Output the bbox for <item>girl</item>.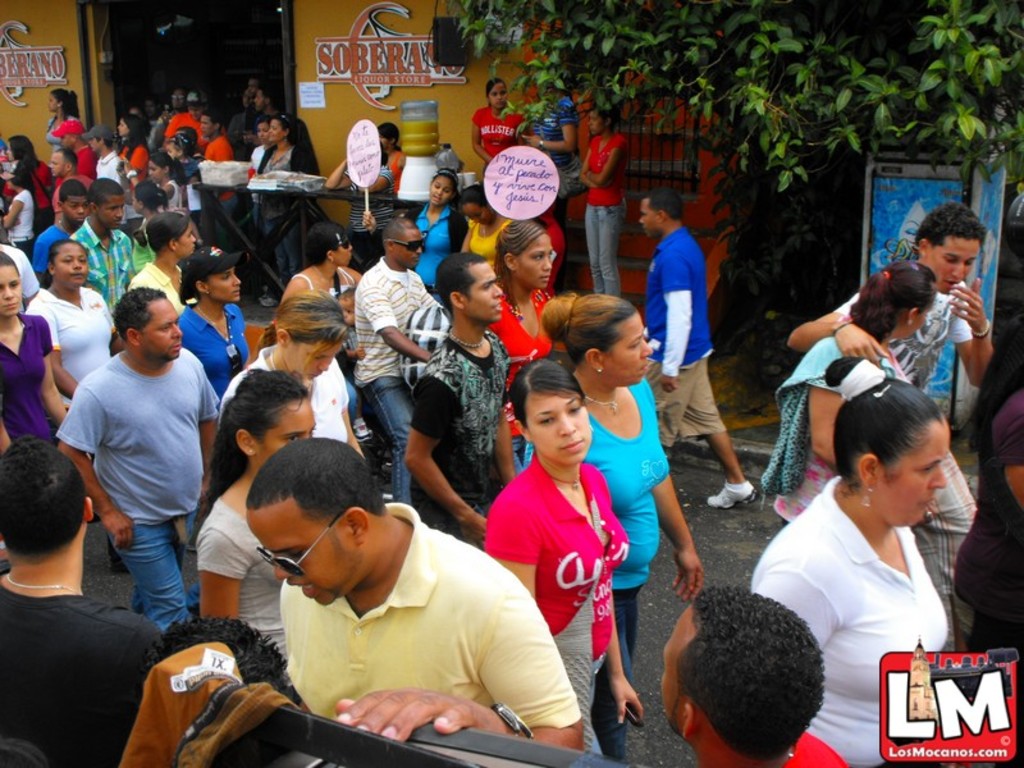
(0,243,77,461).
